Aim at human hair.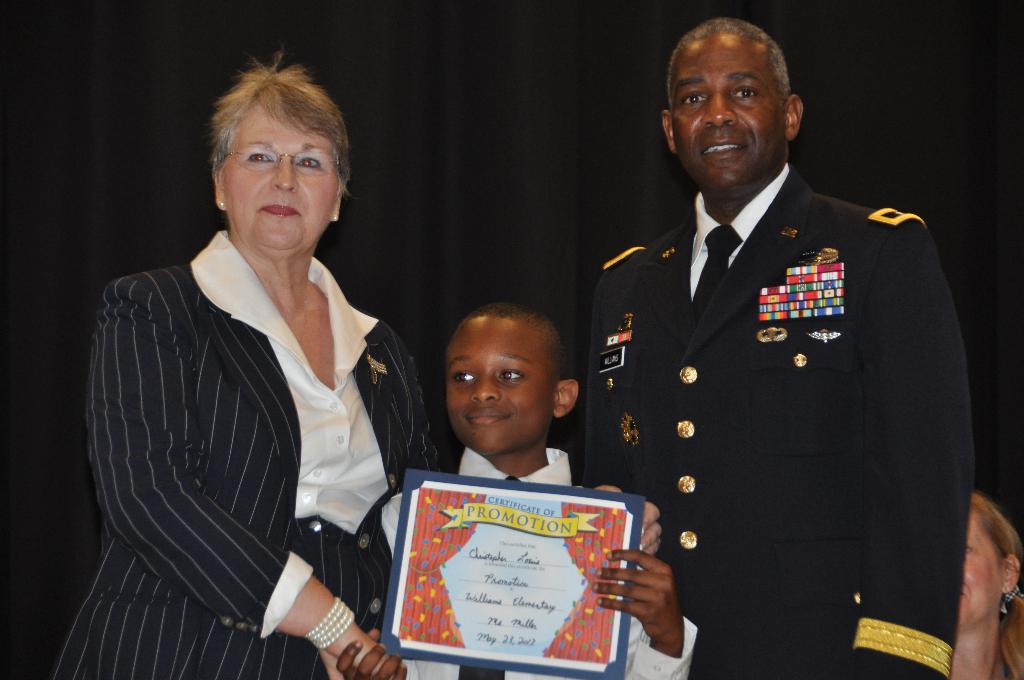
Aimed at pyautogui.locateOnScreen(445, 302, 564, 379).
